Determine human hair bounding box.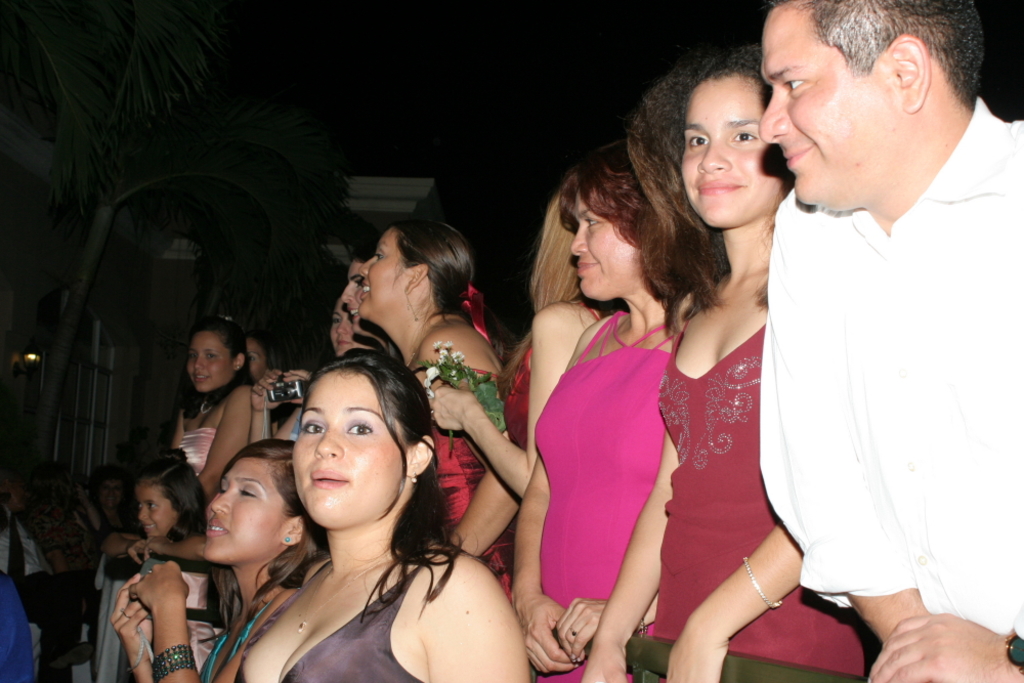
Determined: box=[772, 0, 986, 95].
